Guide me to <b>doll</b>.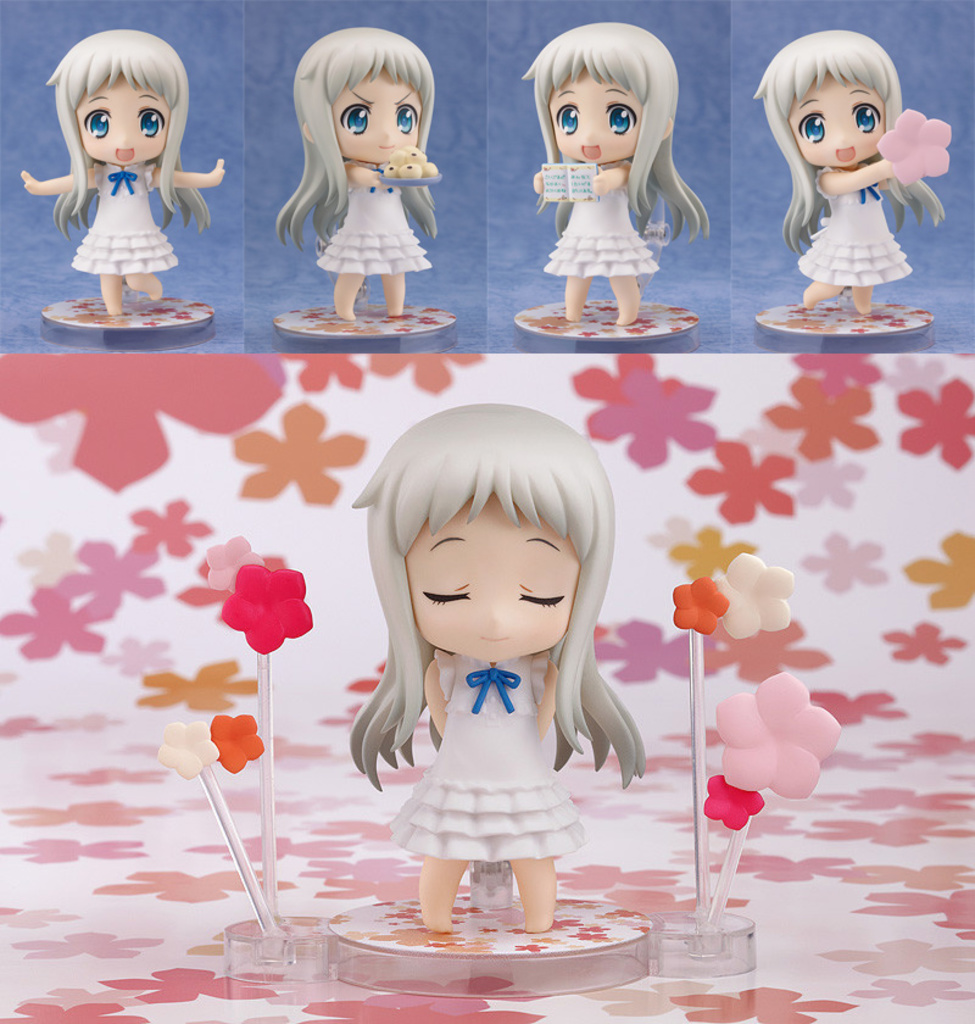
Guidance: <box>271,28,440,324</box>.
